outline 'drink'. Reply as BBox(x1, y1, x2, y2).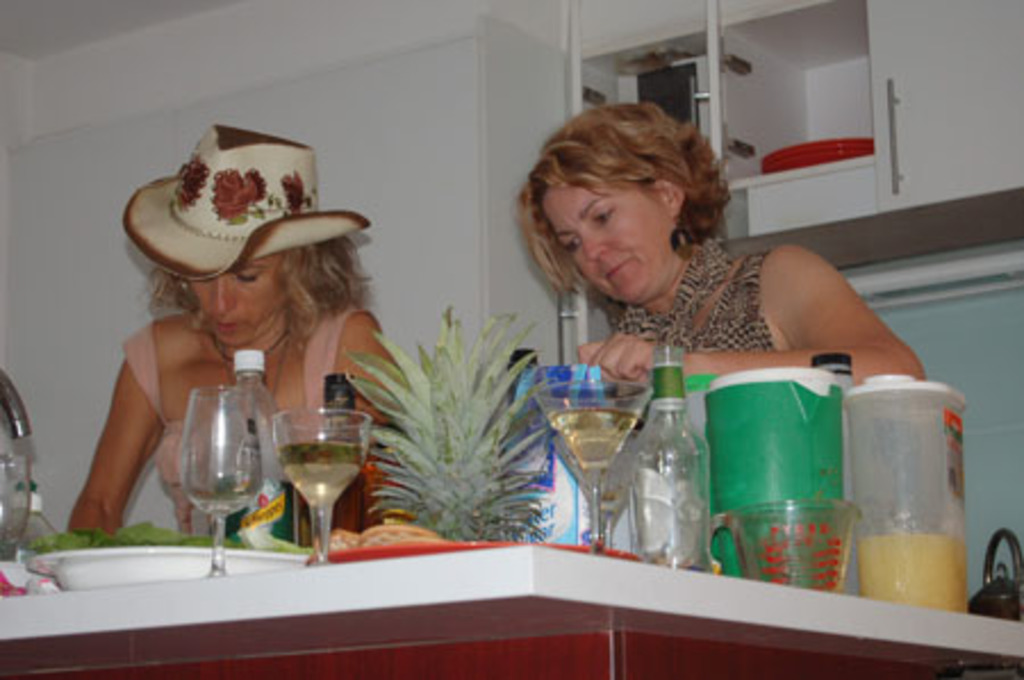
BBox(865, 532, 965, 612).
